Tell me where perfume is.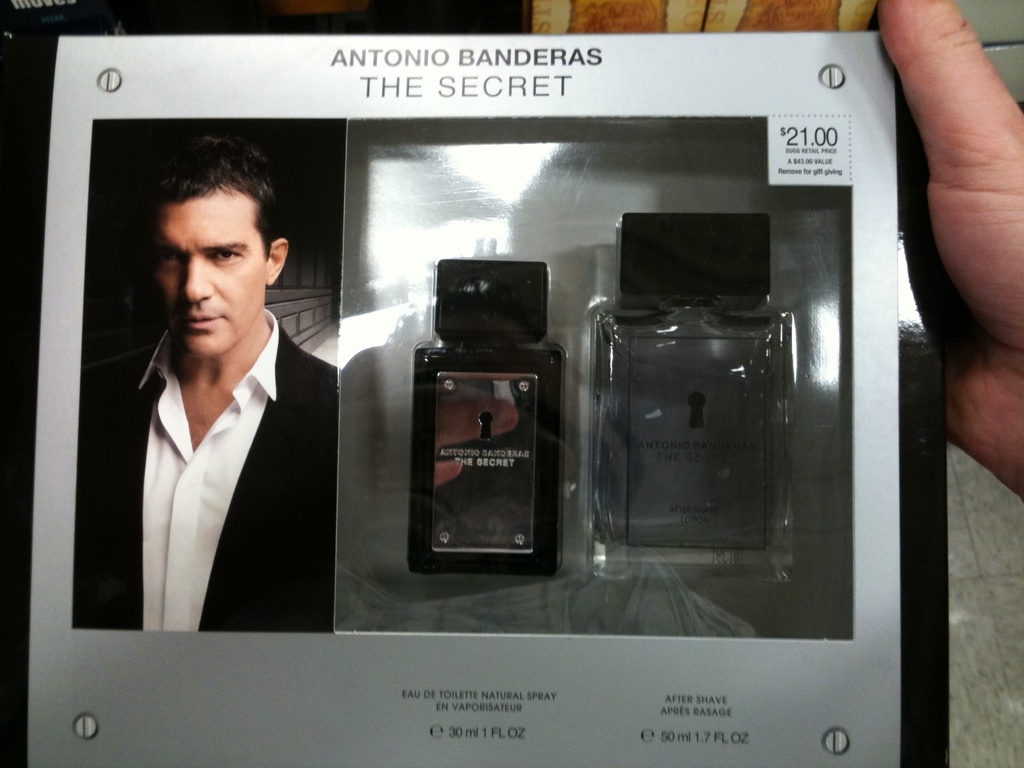
perfume is at bbox(401, 256, 559, 580).
